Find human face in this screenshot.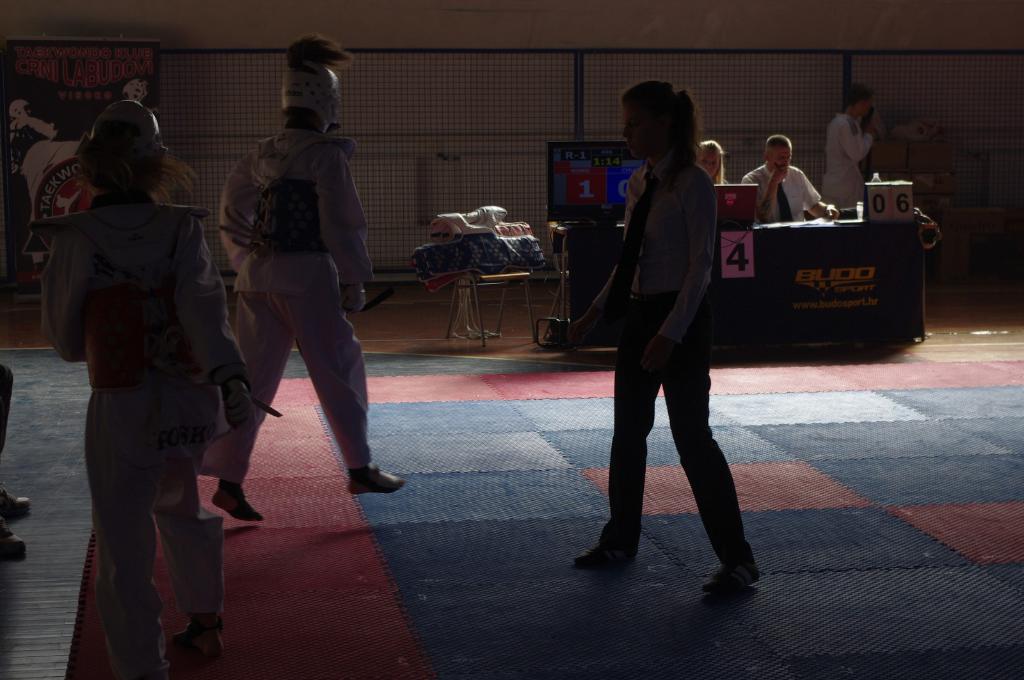
The bounding box for human face is <box>858,98,874,116</box>.
